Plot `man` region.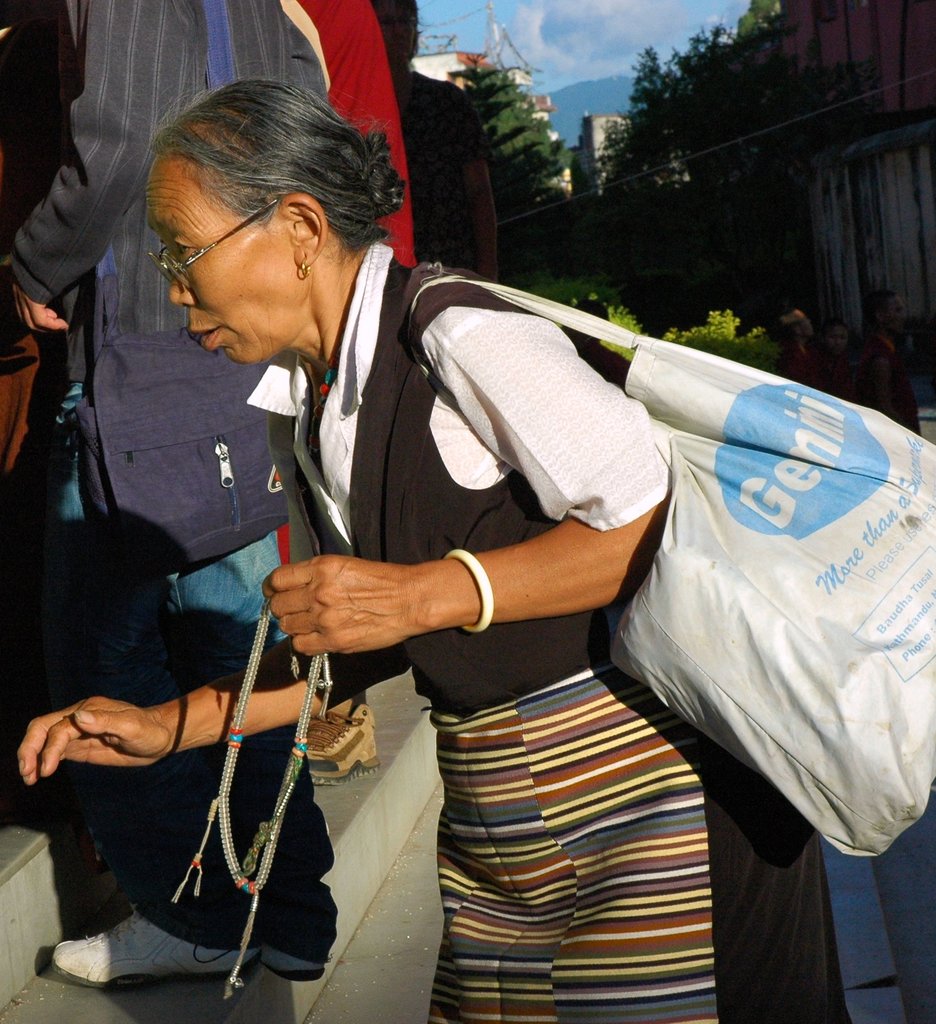
Plotted at 4,0,335,990.
